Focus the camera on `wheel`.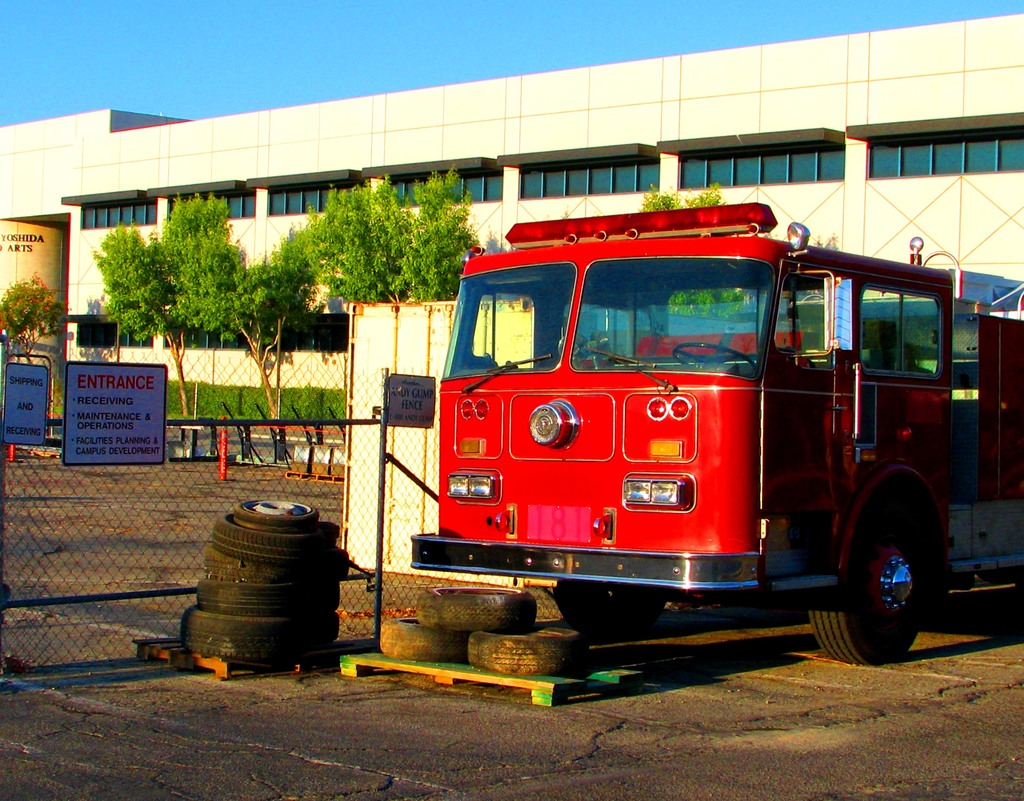
Focus region: (left=381, top=617, right=470, bottom=661).
